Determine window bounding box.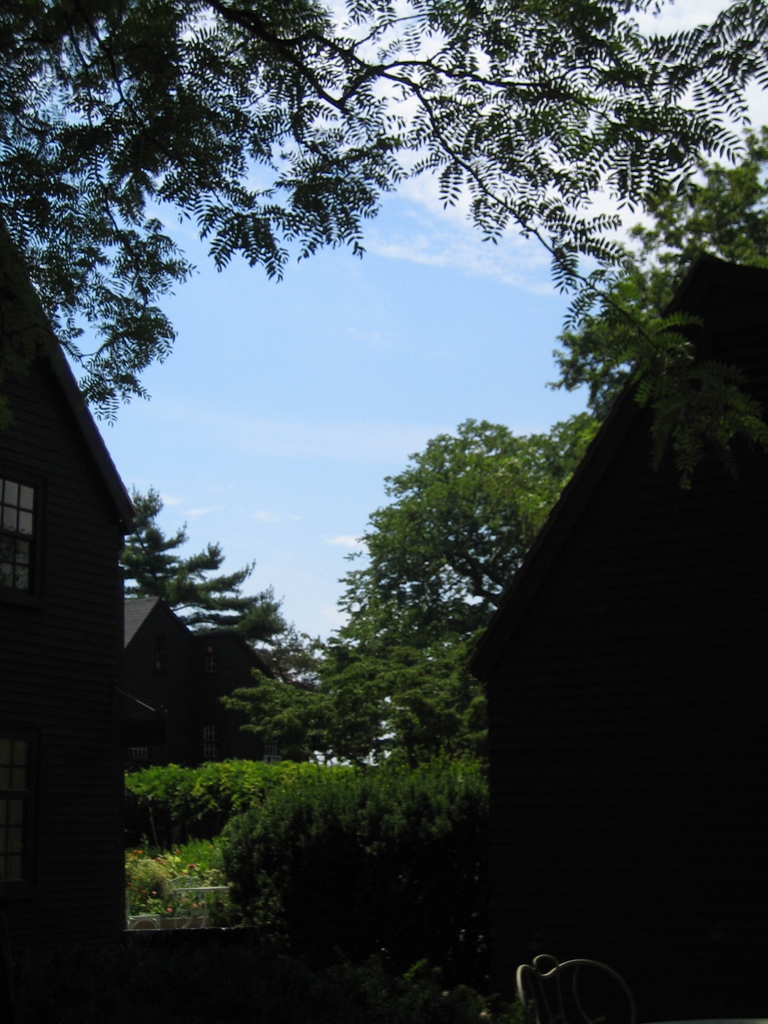
Determined: bbox=[0, 452, 33, 631].
